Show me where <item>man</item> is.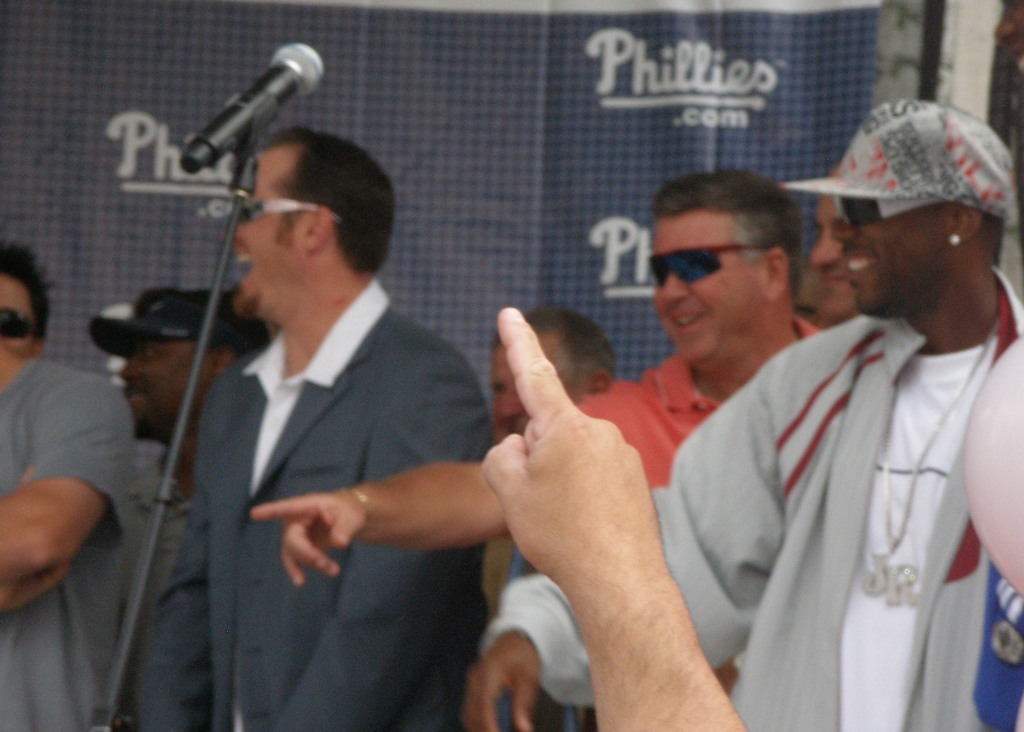
<item>man</item> is at [x1=451, y1=98, x2=1023, y2=727].
